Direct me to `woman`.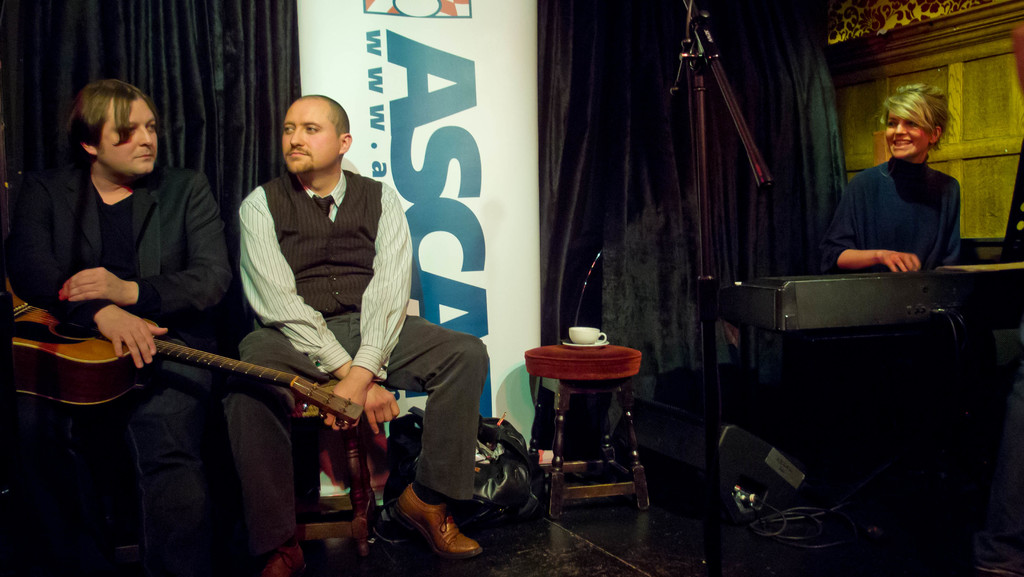
Direction: [x1=819, y1=85, x2=975, y2=294].
